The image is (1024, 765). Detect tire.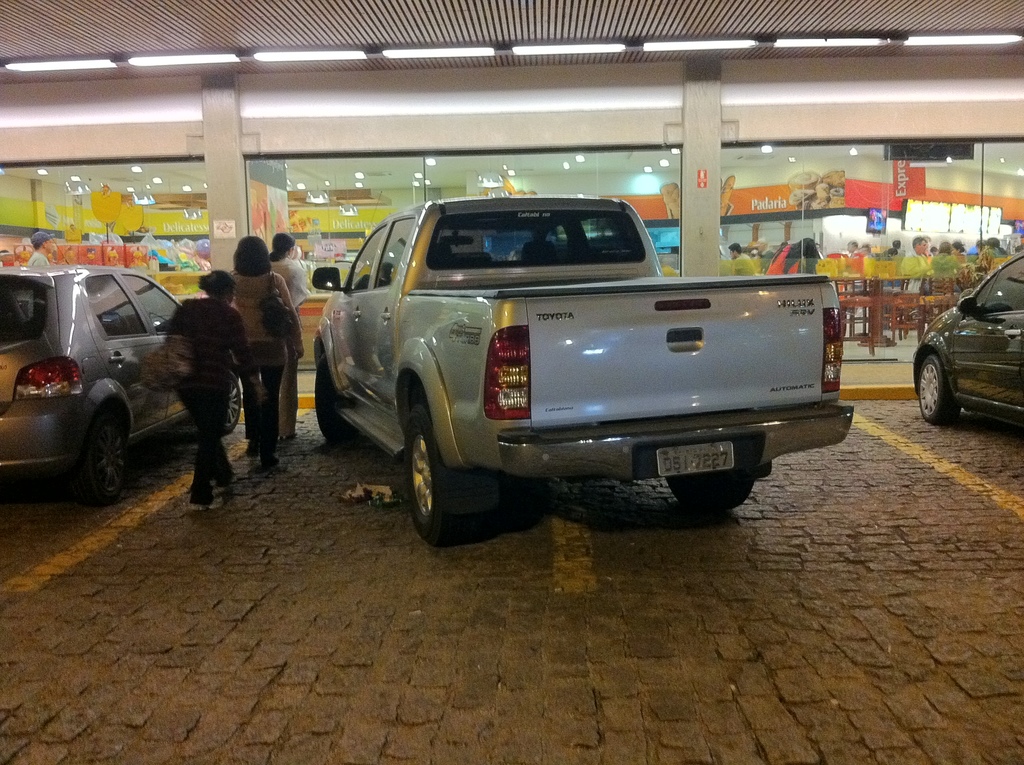
Detection: <region>314, 357, 355, 442</region>.
